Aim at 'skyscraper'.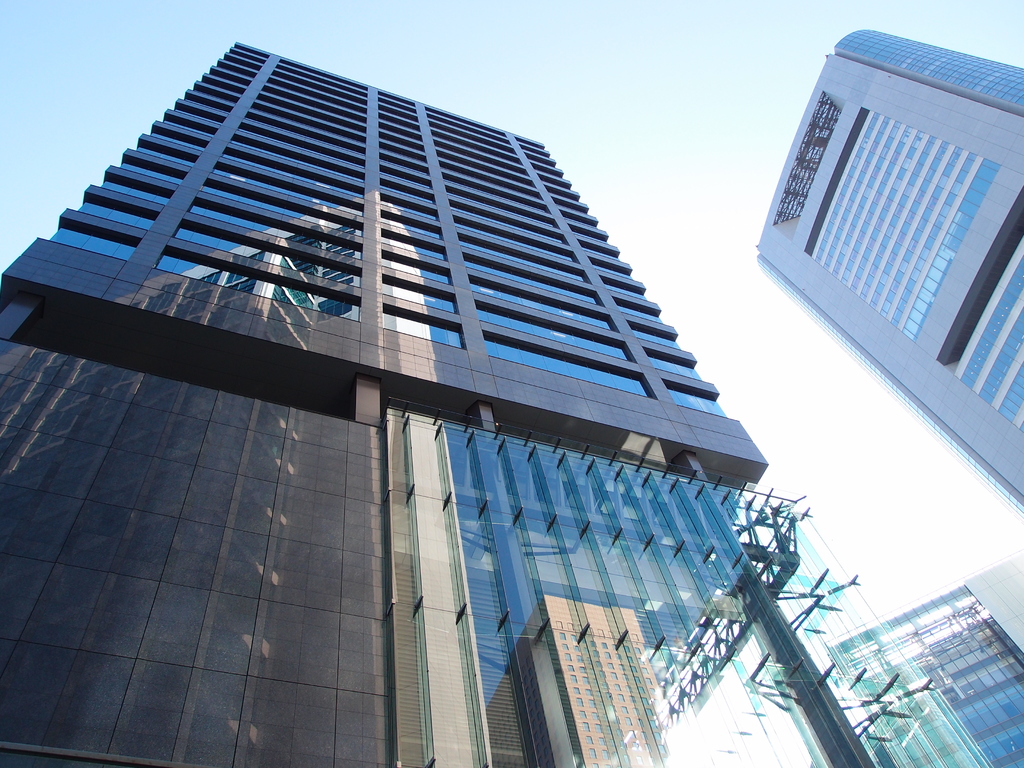
Aimed at bbox(751, 27, 1023, 516).
